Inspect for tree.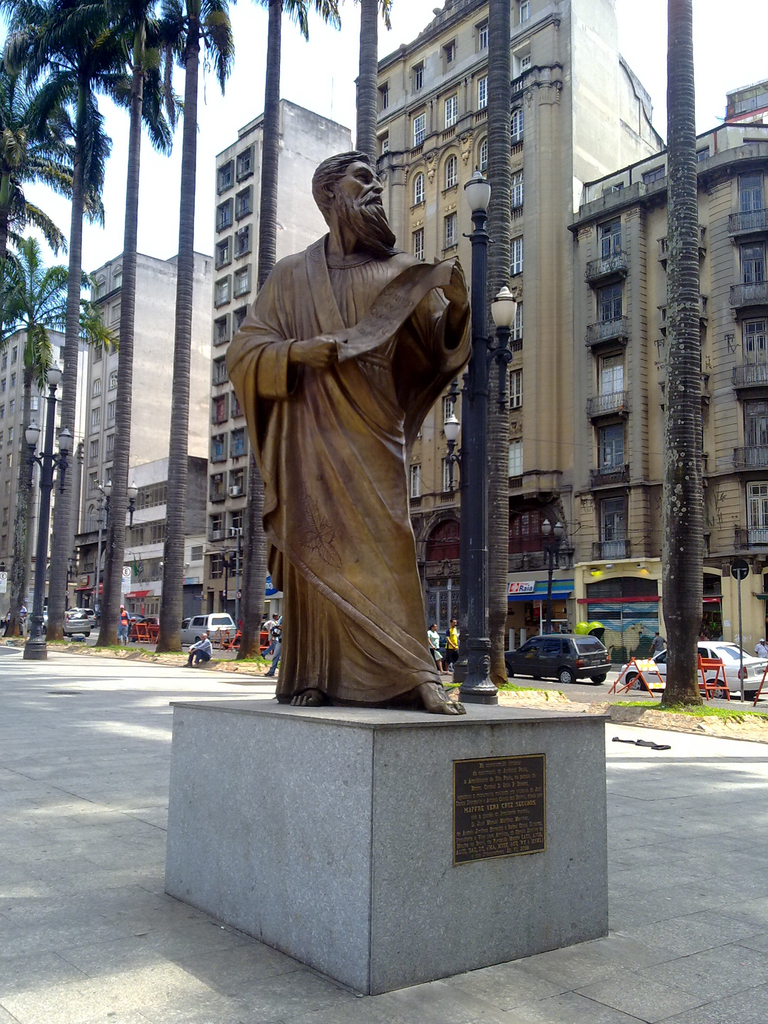
Inspection: 92, 0, 192, 642.
